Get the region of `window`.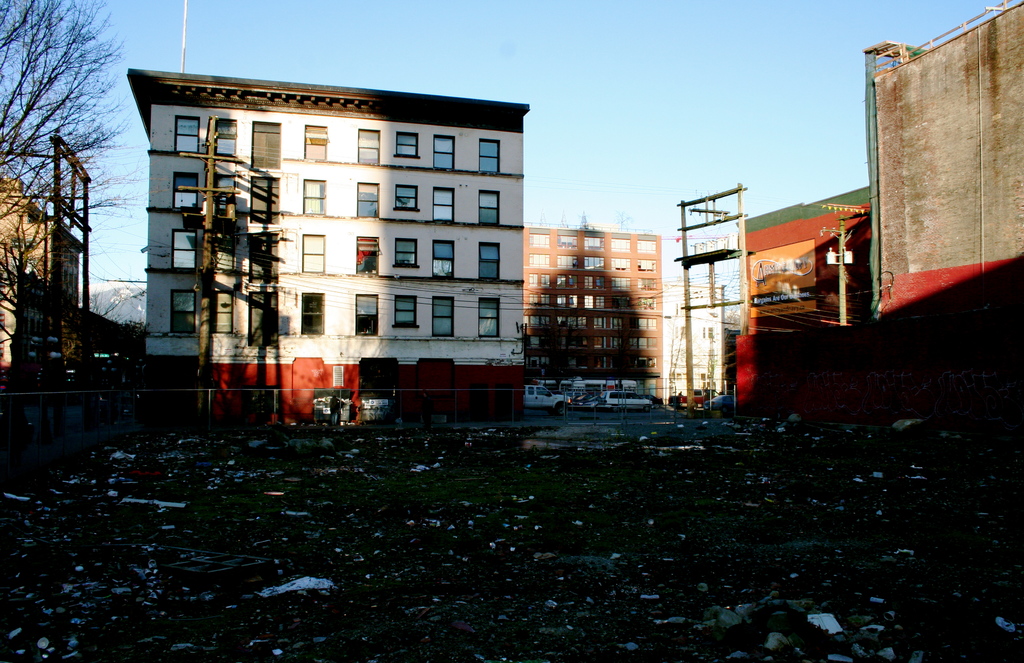
BBox(214, 117, 237, 156).
